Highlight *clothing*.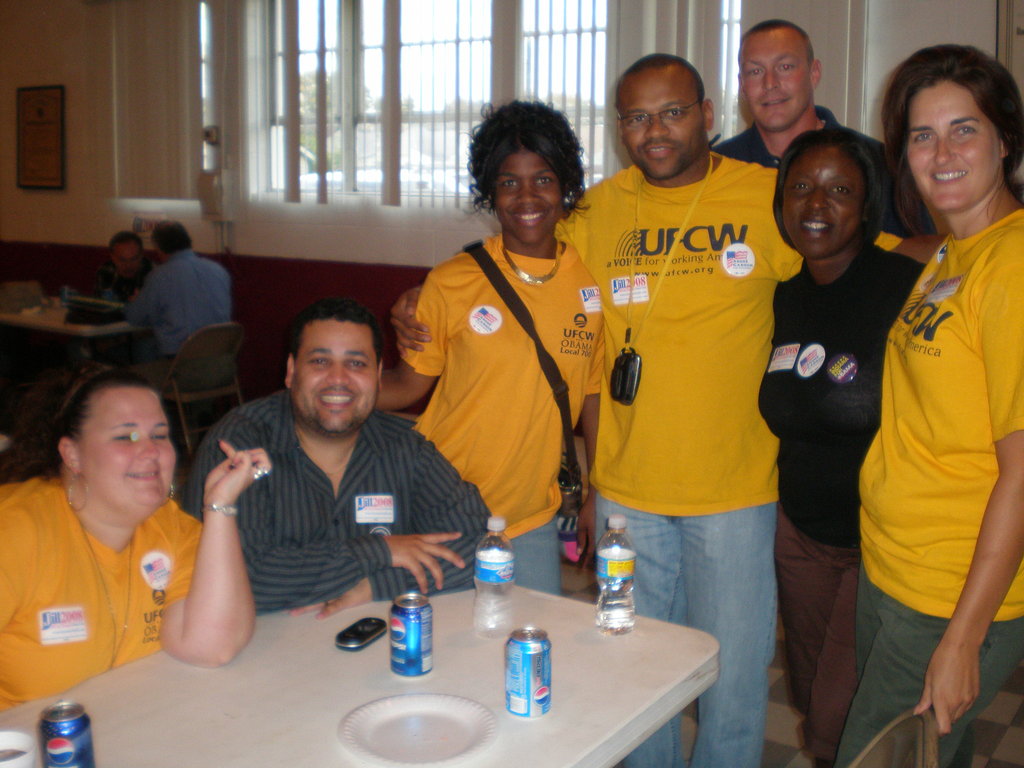
Highlighted region: x1=182 y1=383 x2=495 y2=617.
